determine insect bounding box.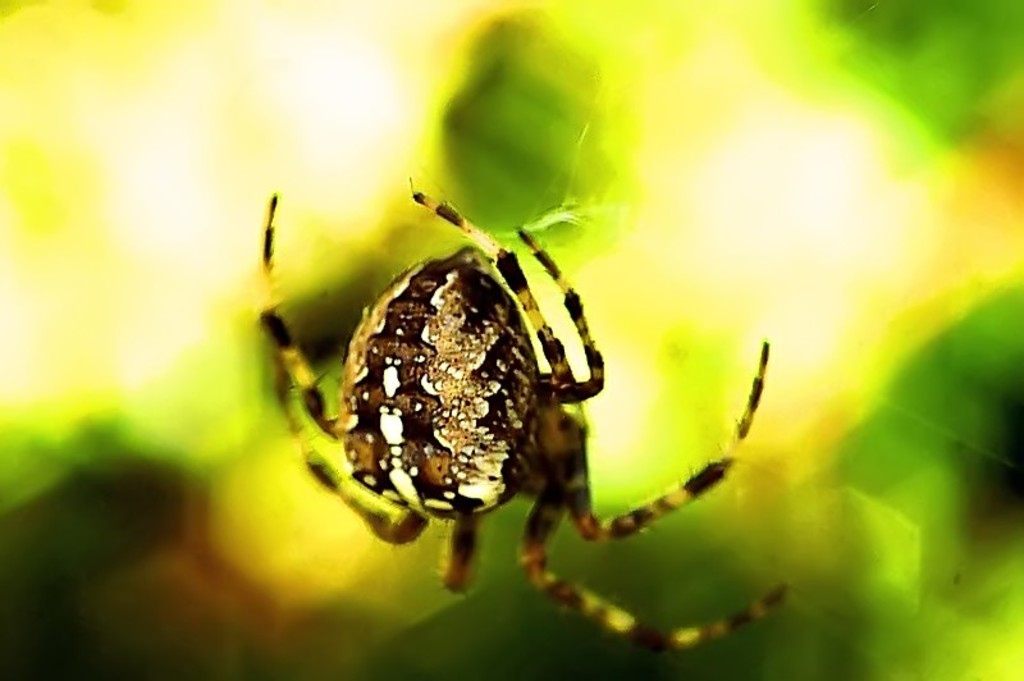
Determined: detection(253, 175, 794, 652).
